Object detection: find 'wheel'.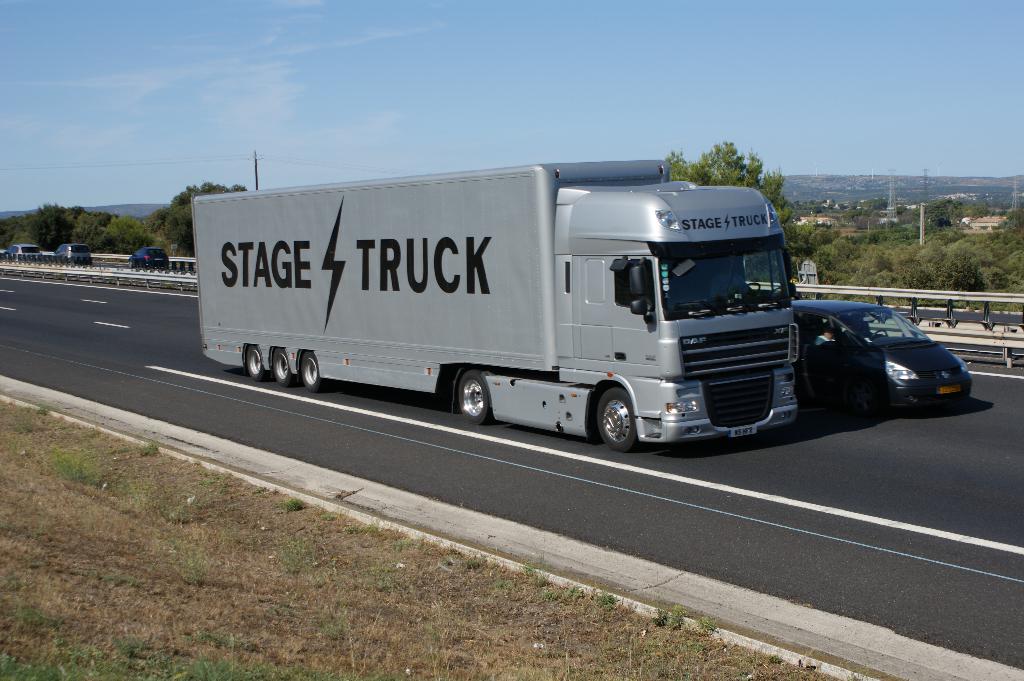
select_region(849, 379, 876, 416).
